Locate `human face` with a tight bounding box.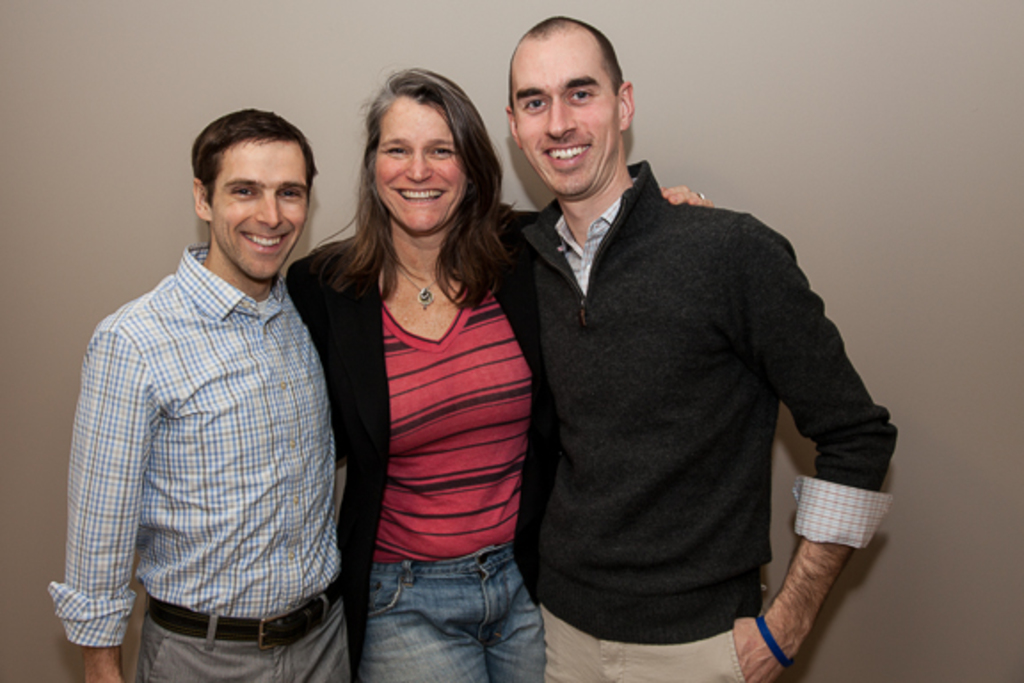
detection(364, 92, 469, 235).
